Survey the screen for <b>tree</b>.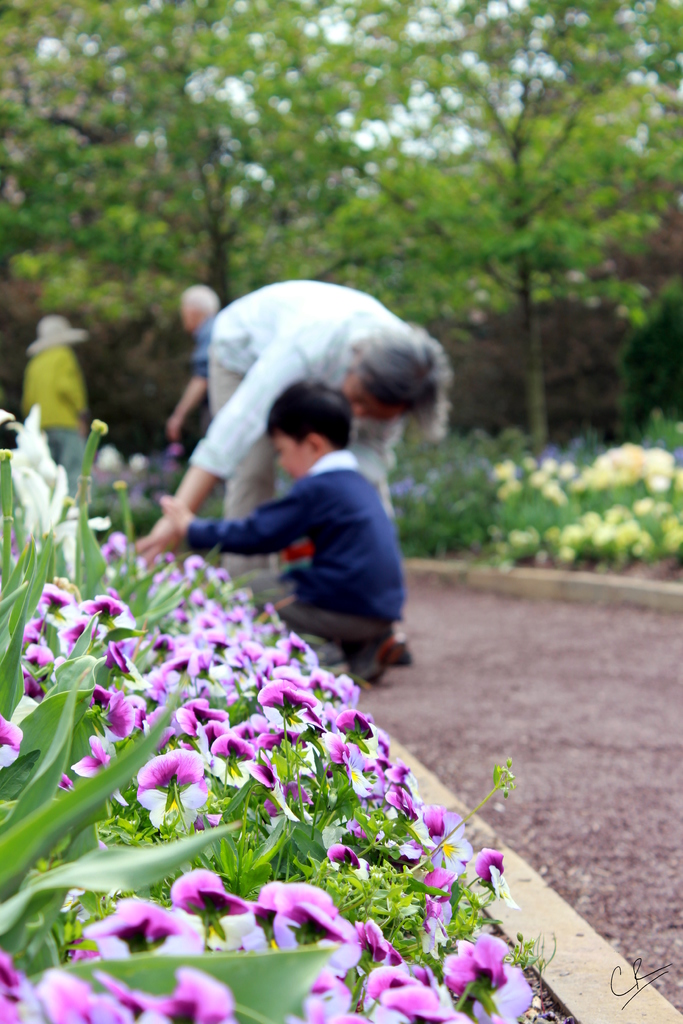
Survey found: detection(399, 38, 652, 435).
